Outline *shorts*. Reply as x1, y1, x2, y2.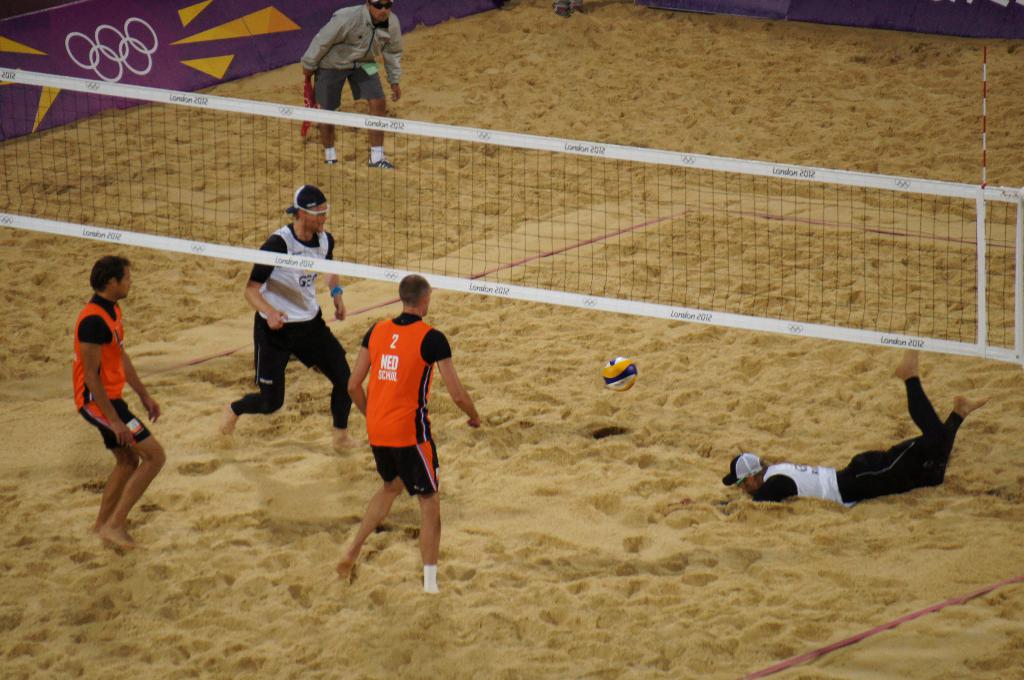
315, 65, 387, 109.
